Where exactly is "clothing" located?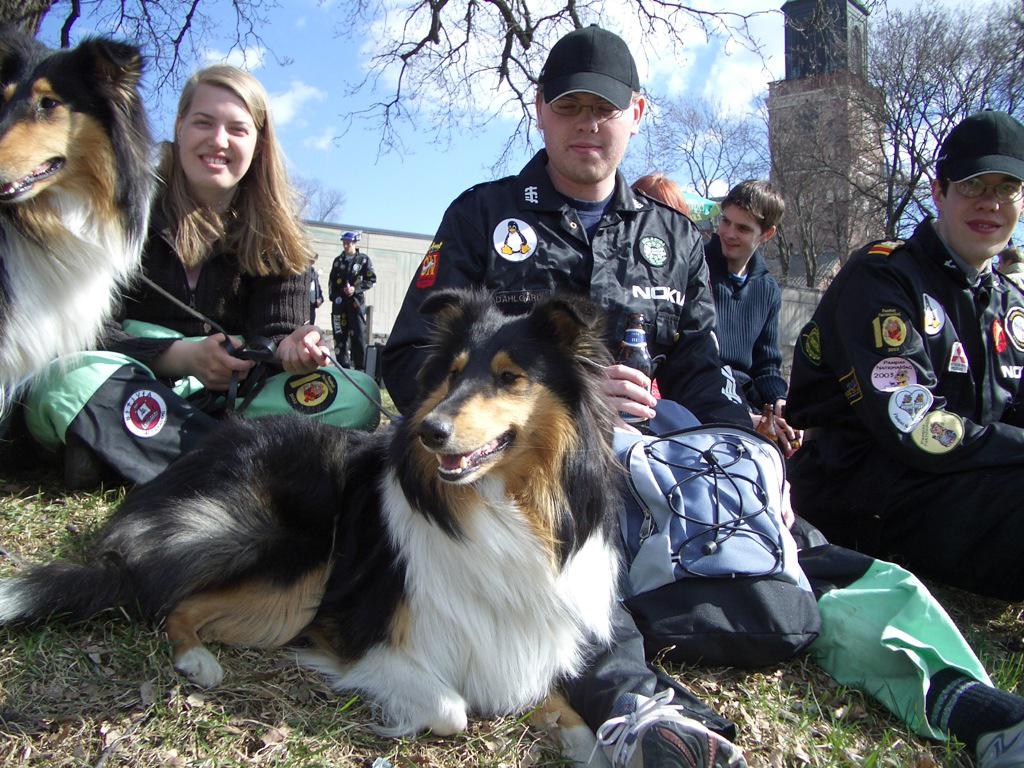
Its bounding box is locate(381, 147, 1023, 740).
